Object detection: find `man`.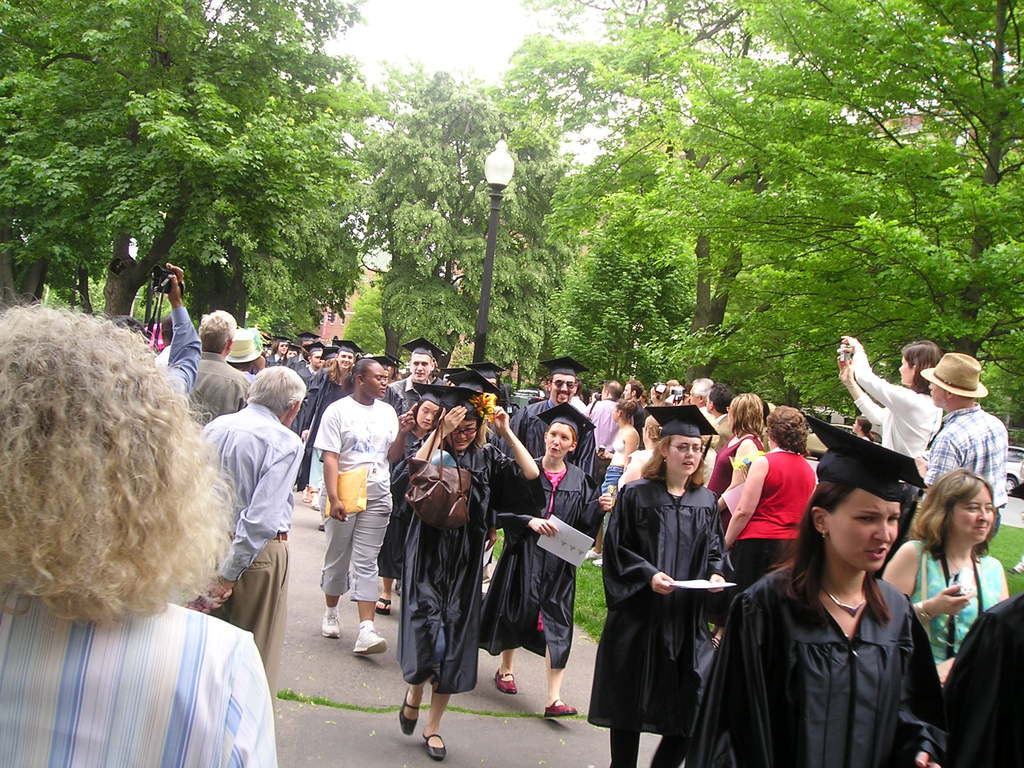
{"x1": 663, "y1": 378, "x2": 685, "y2": 404}.
